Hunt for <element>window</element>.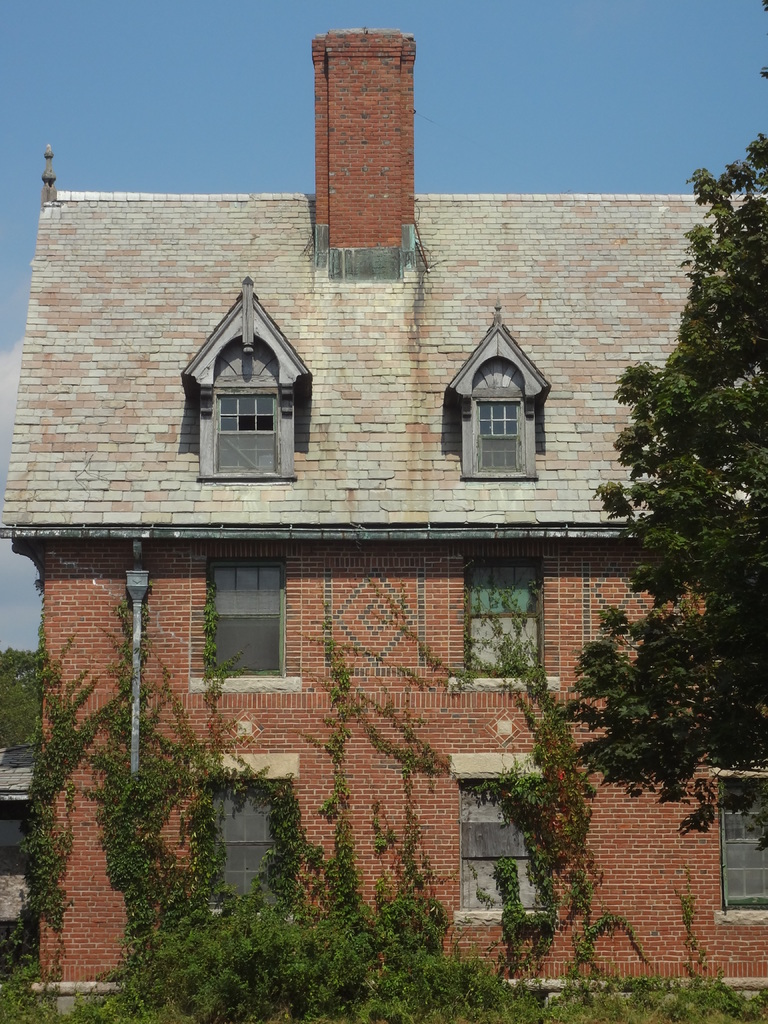
Hunted down at (202,754,310,927).
